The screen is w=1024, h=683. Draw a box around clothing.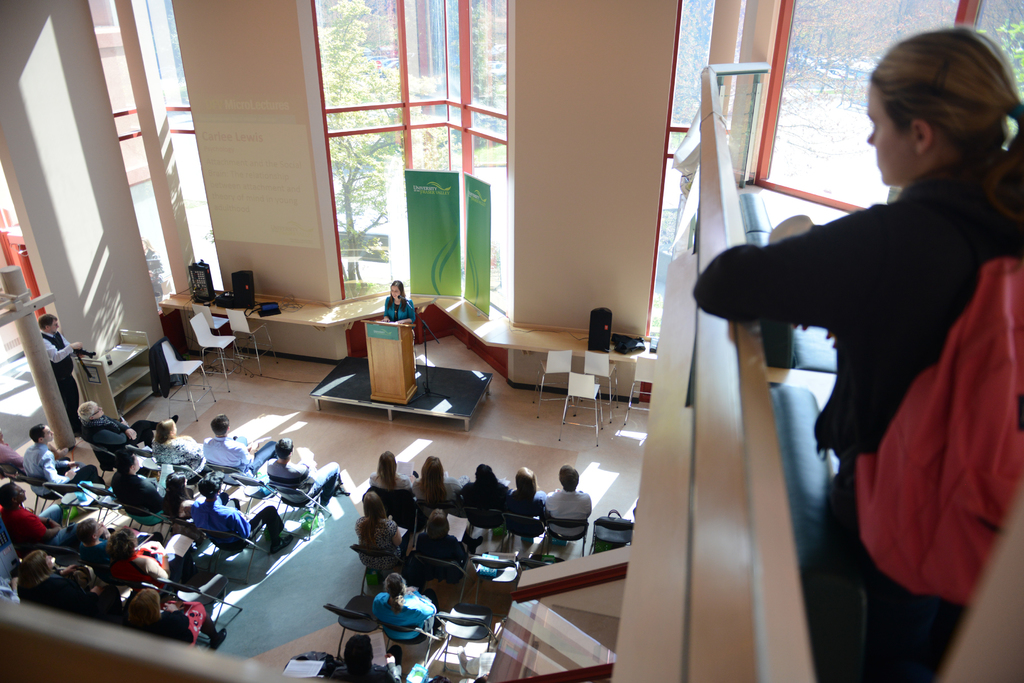
(left=384, top=293, right=414, bottom=325).
